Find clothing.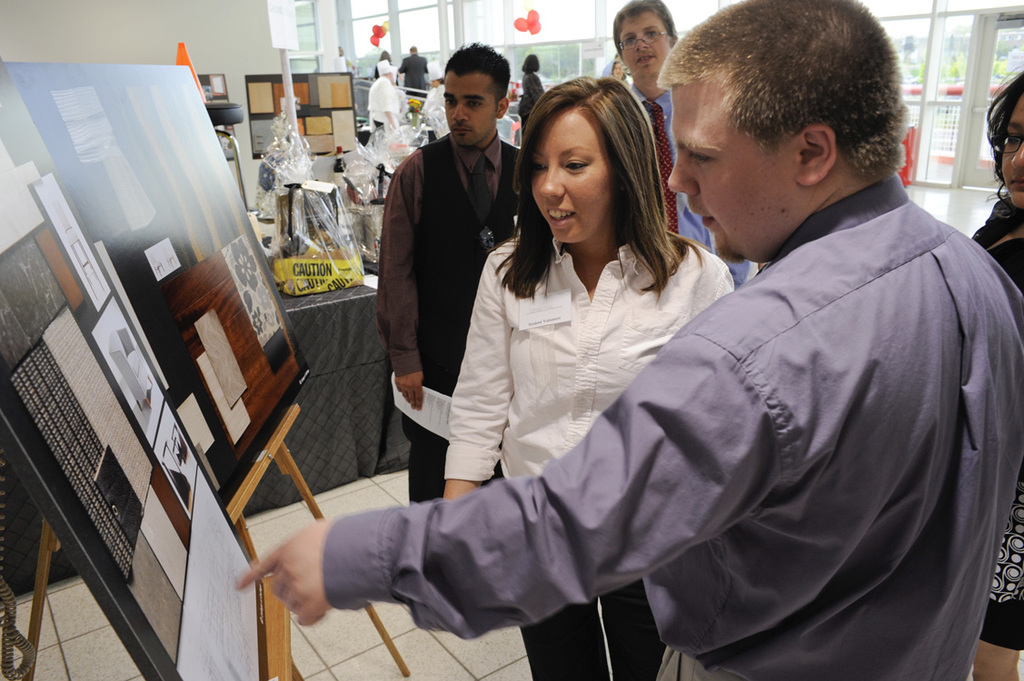
<bbox>443, 236, 741, 680</bbox>.
